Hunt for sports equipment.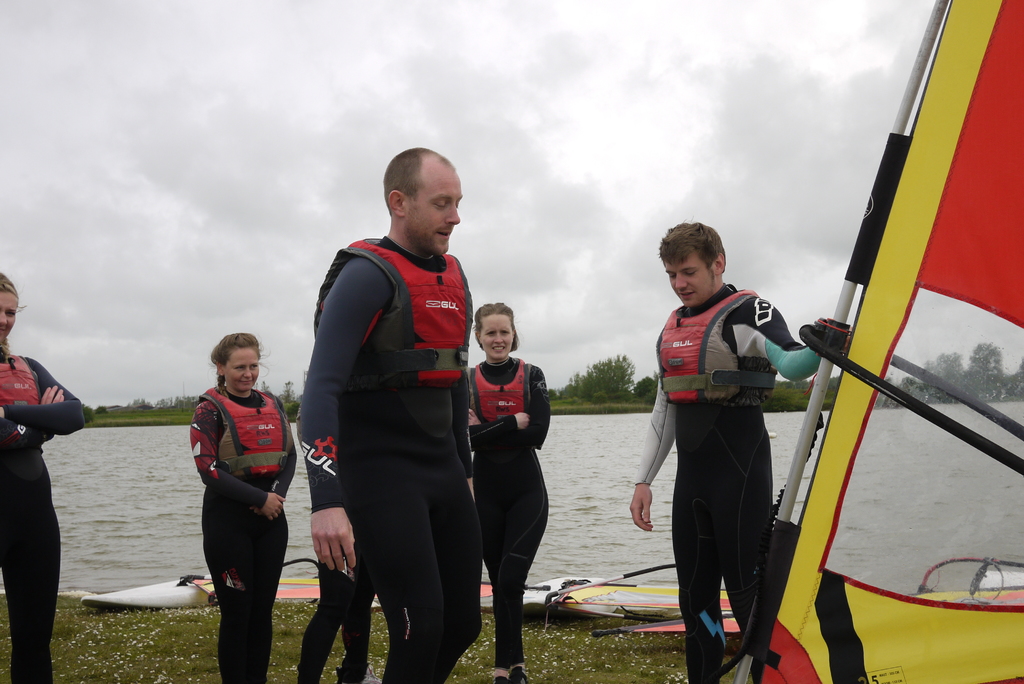
Hunted down at [76,574,324,610].
